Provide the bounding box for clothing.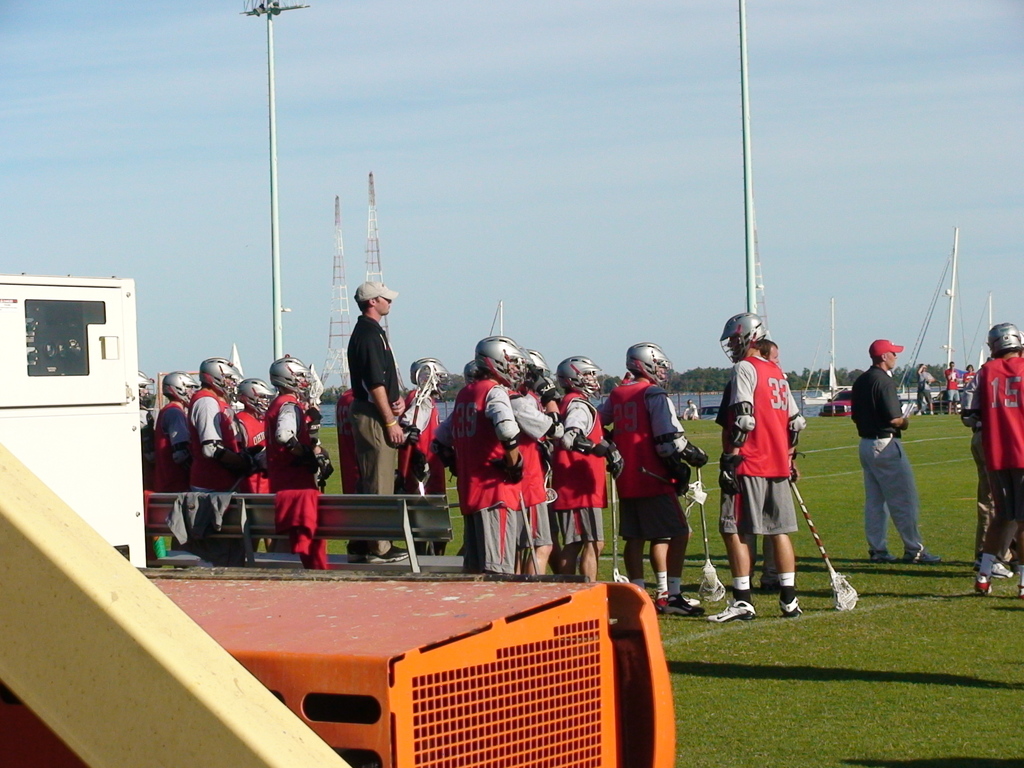
l=513, t=376, r=574, b=568.
